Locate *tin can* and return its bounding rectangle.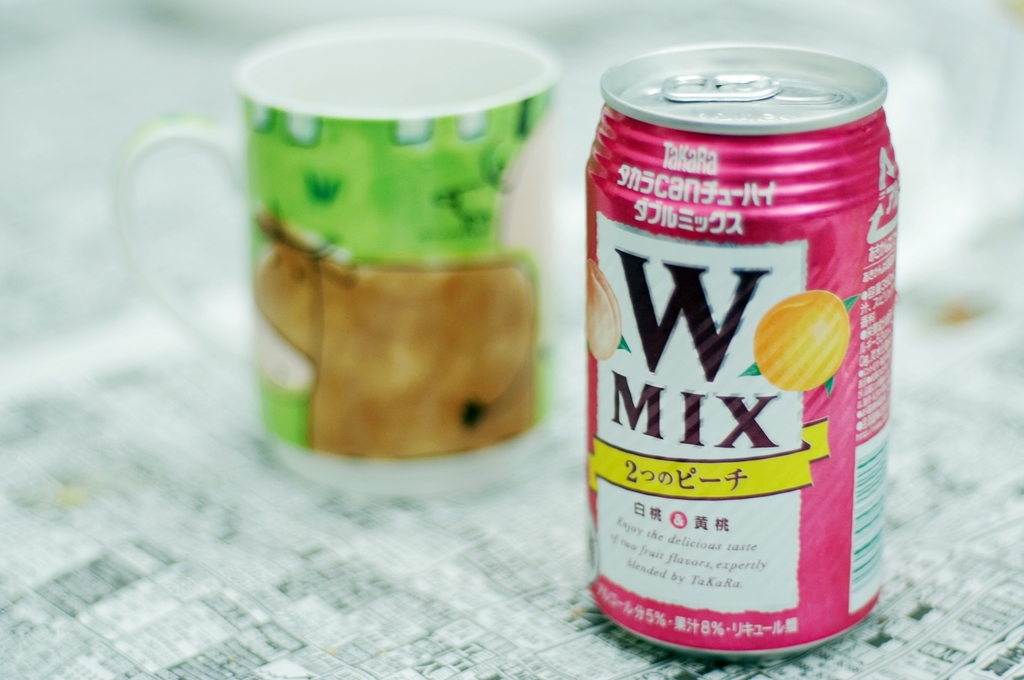
[574,38,909,661].
